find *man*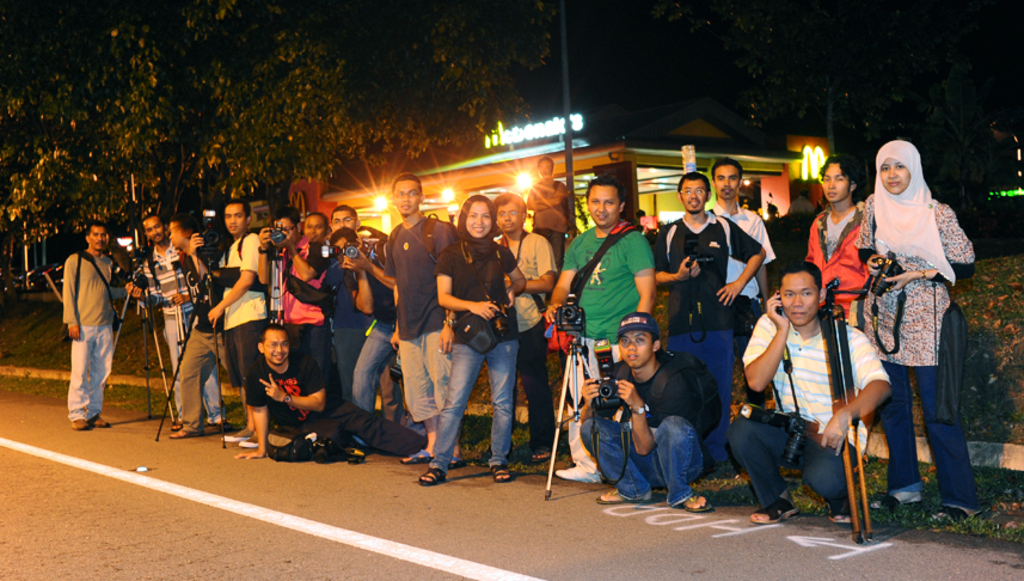
(352, 172, 460, 469)
